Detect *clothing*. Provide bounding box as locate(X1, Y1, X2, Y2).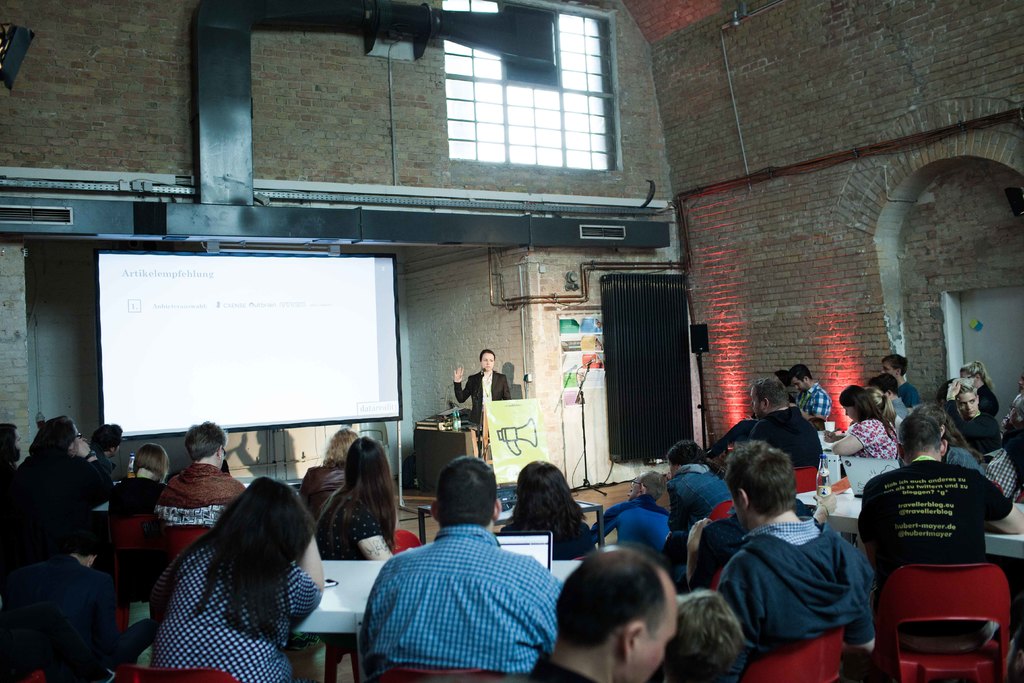
locate(453, 371, 509, 450).
